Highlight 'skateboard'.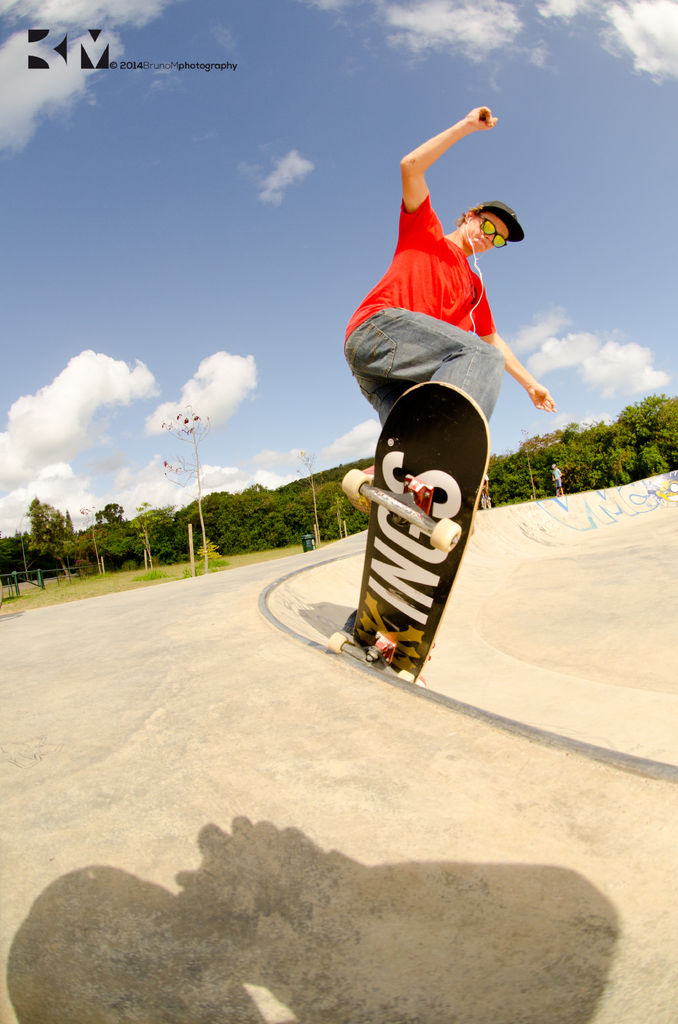
Highlighted region: pyautogui.locateOnScreen(327, 381, 490, 684).
